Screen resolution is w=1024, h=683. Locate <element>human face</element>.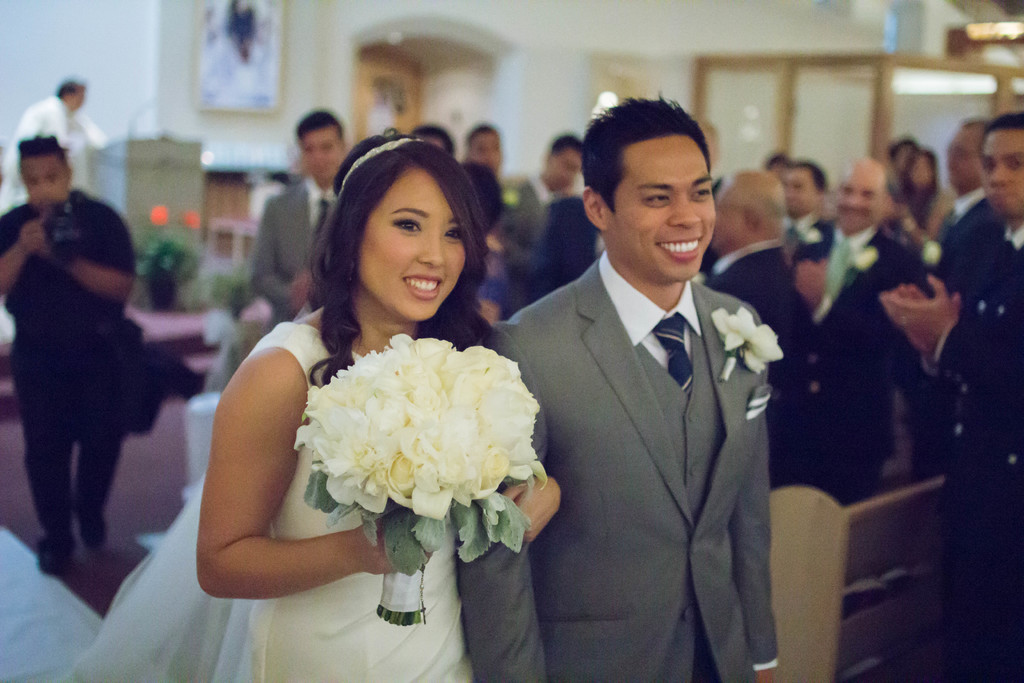
910 148 939 190.
